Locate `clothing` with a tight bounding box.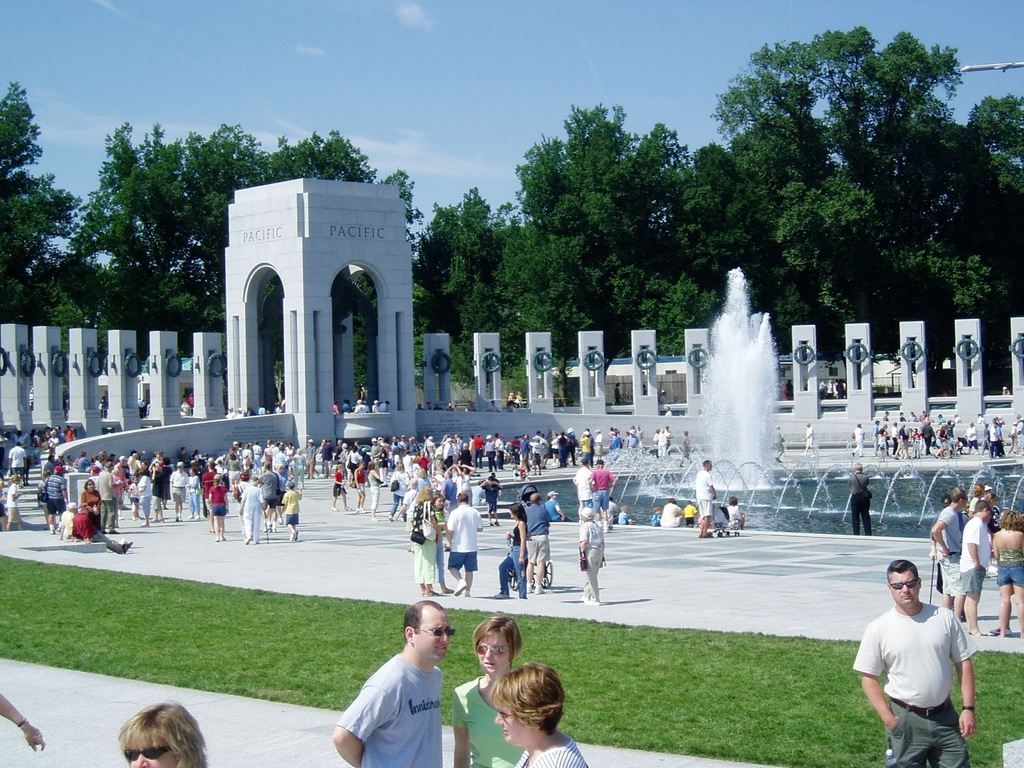
(x1=402, y1=456, x2=411, y2=468).
